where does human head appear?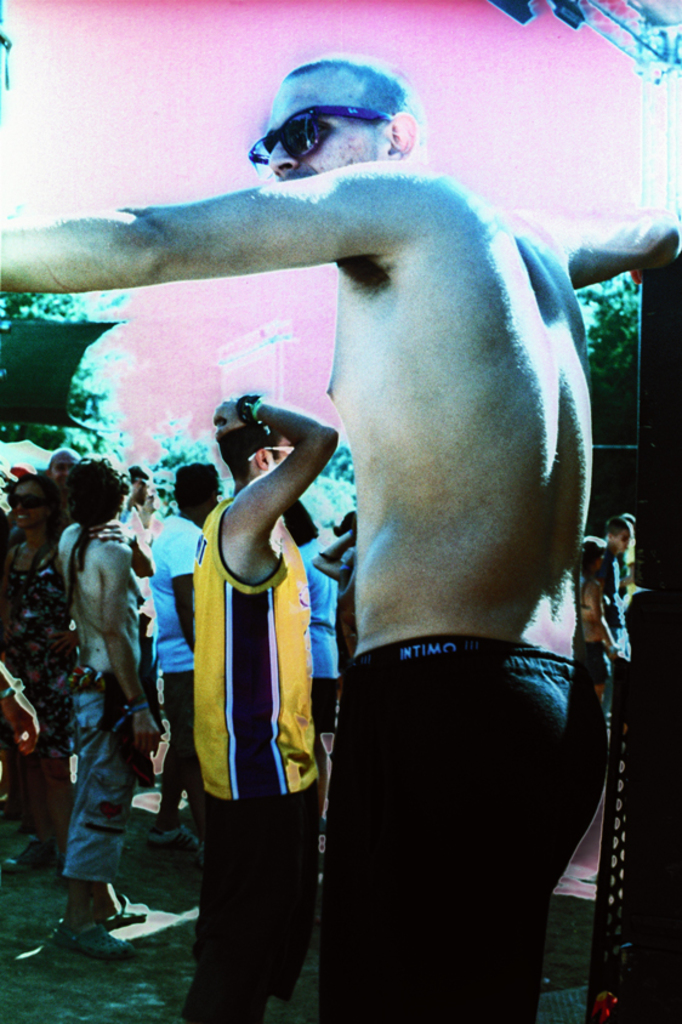
Appears at {"x1": 51, "y1": 445, "x2": 81, "y2": 482}.
